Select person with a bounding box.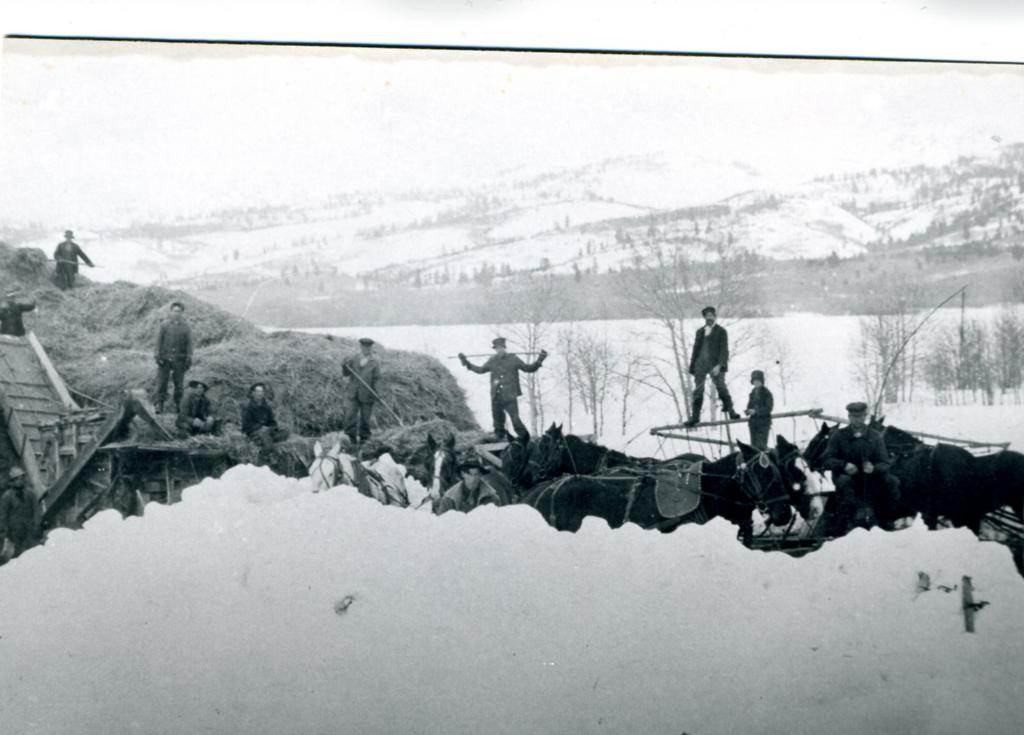
[x1=455, y1=336, x2=551, y2=445].
